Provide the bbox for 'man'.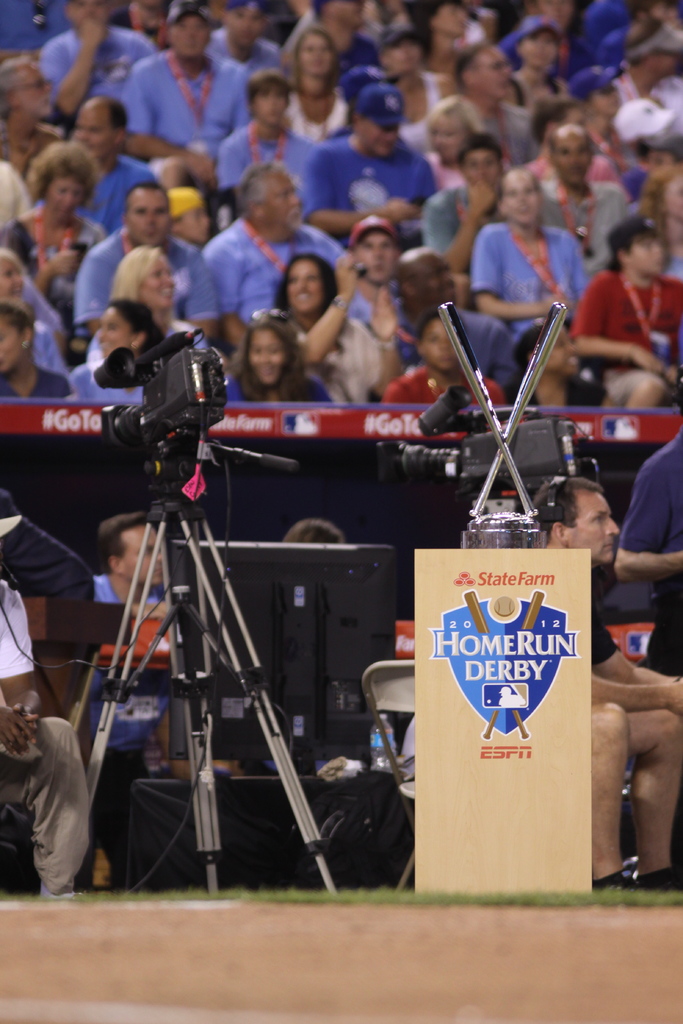
BBox(438, 32, 530, 178).
